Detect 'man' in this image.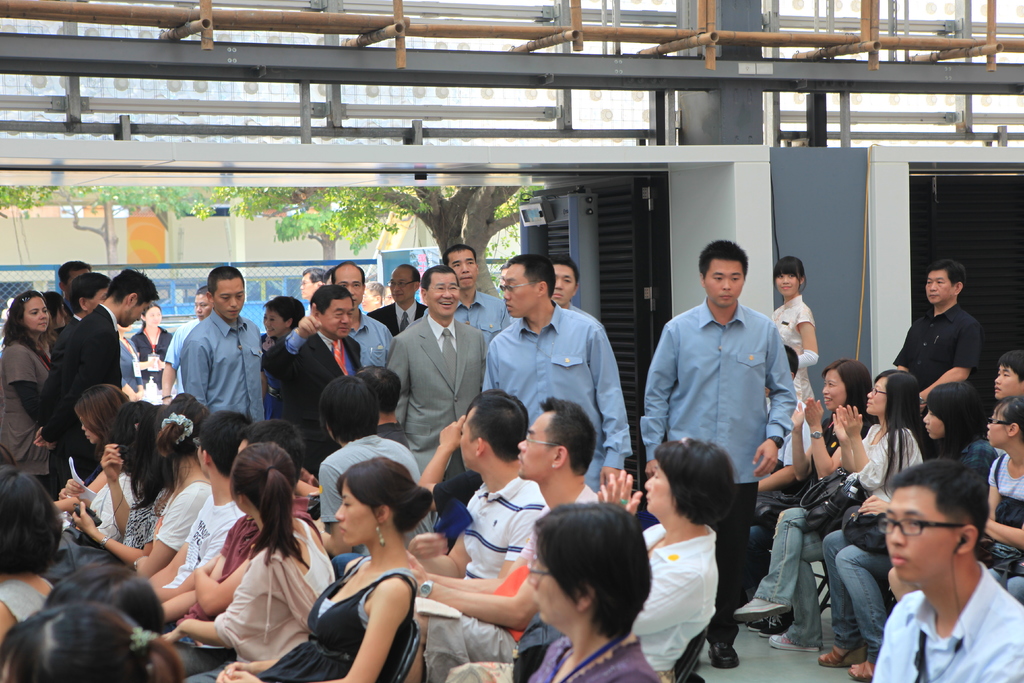
Detection: (38,267,159,479).
